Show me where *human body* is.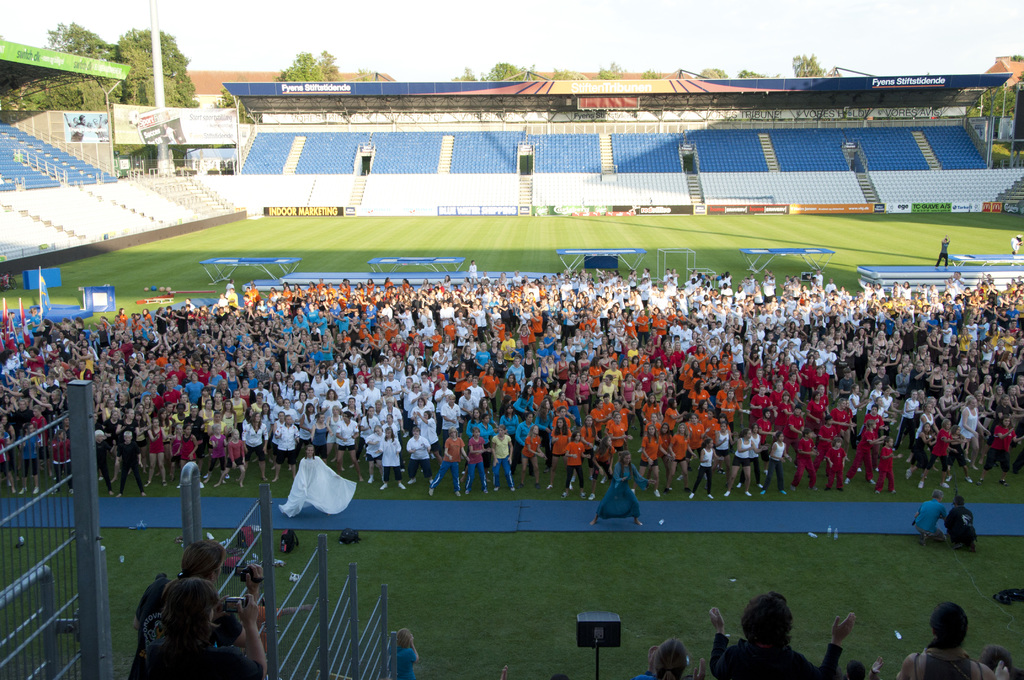
*human body* is at left=967, top=307, right=975, bottom=313.
